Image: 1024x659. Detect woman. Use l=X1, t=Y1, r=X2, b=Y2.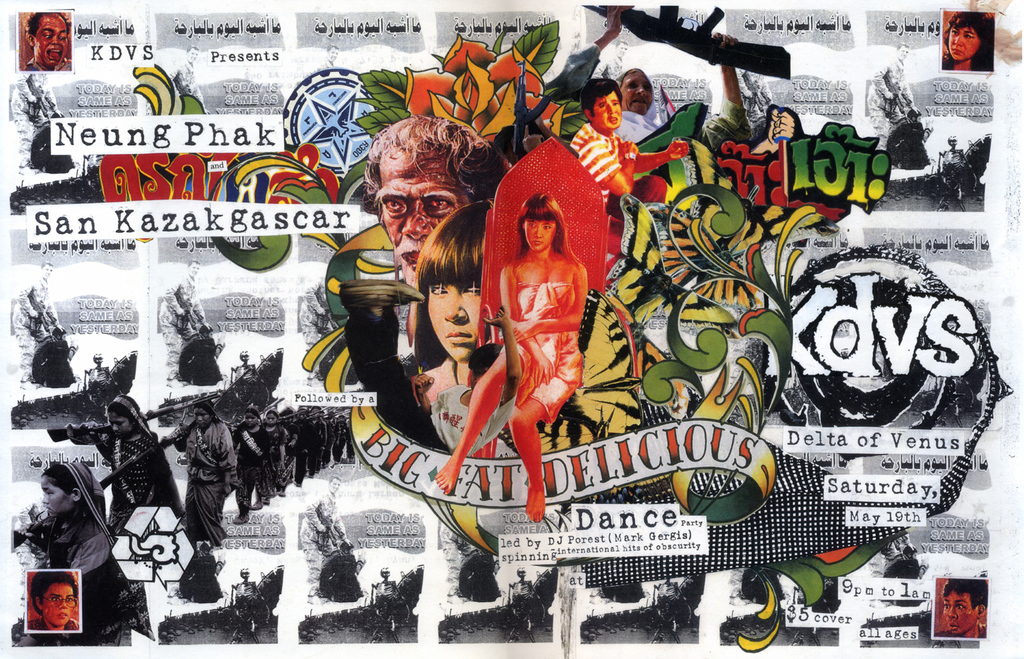
l=172, t=395, r=232, b=547.
